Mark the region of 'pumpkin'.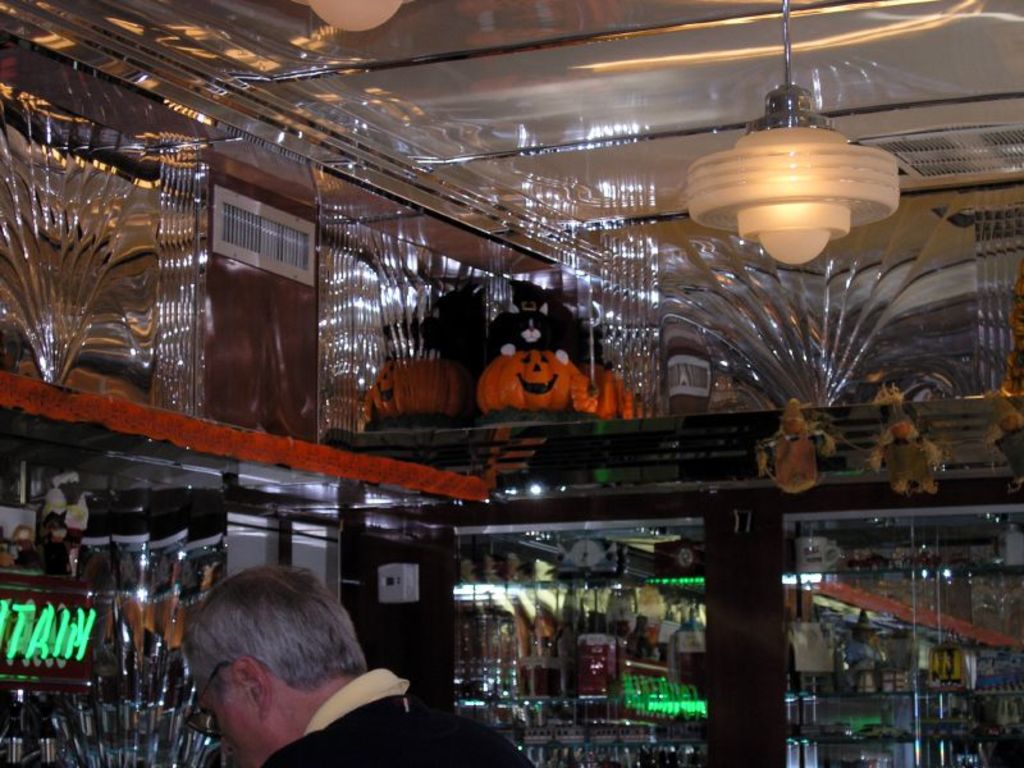
Region: 580, 367, 623, 420.
